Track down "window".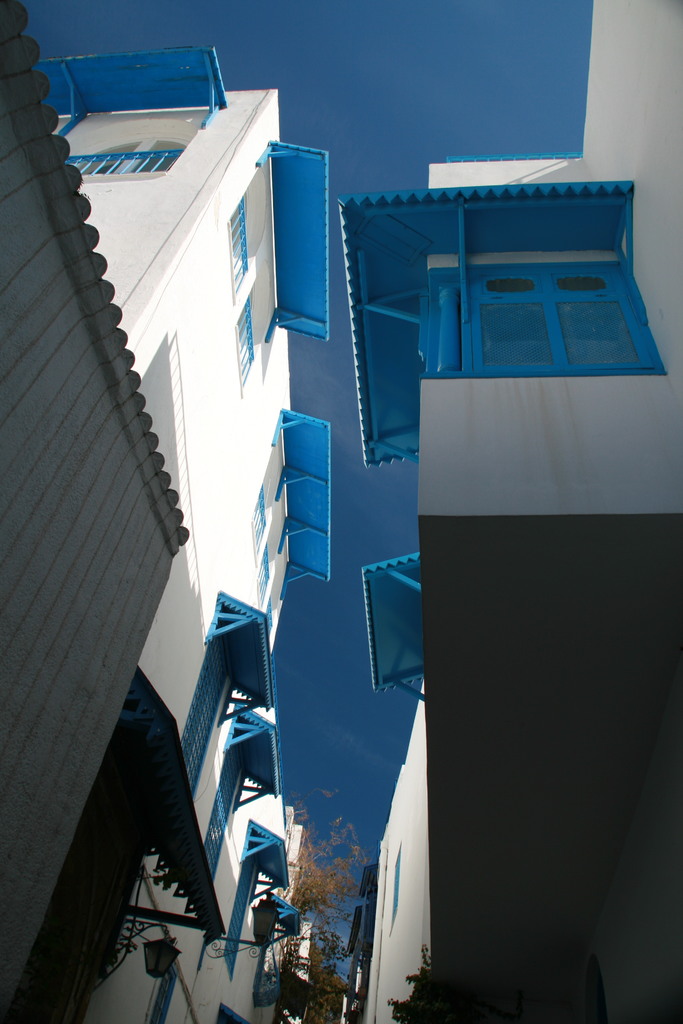
Tracked to locate(201, 728, 244, 881).
